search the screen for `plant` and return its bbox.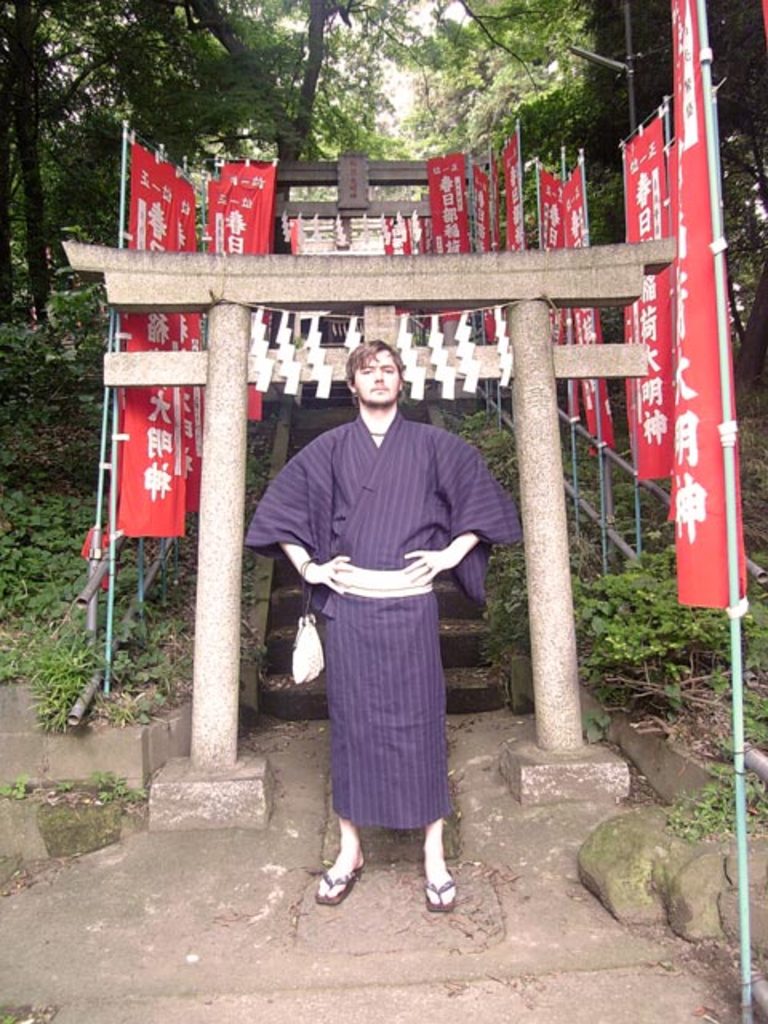
Found: (left=0, top=264, right=294, bottom=738).
